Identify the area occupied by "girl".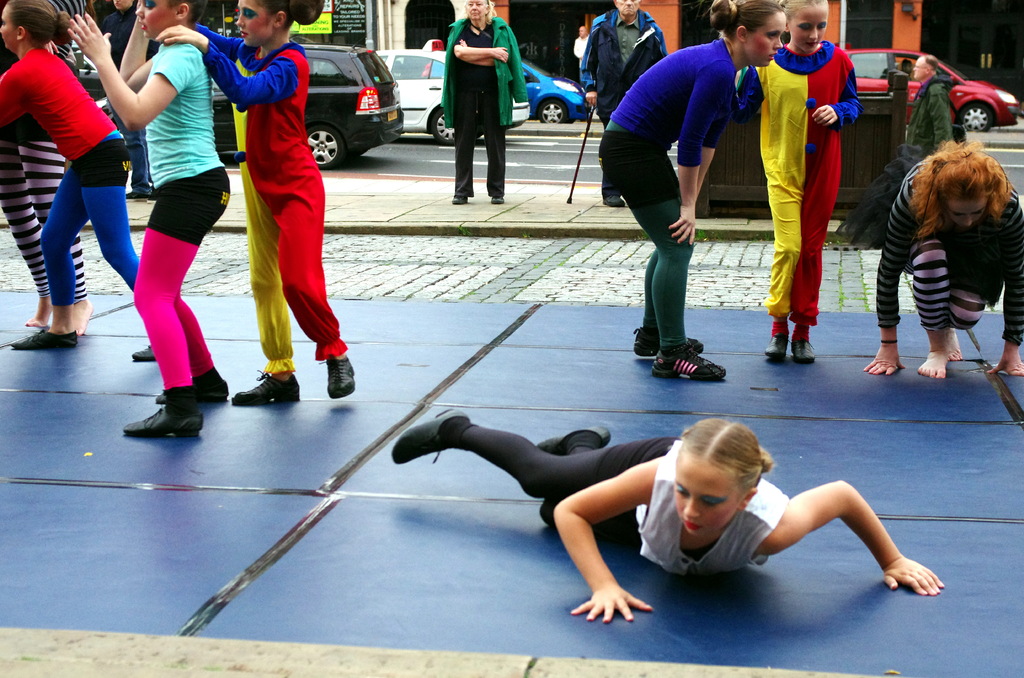
Area: <box>159,0,356,406</box>.
